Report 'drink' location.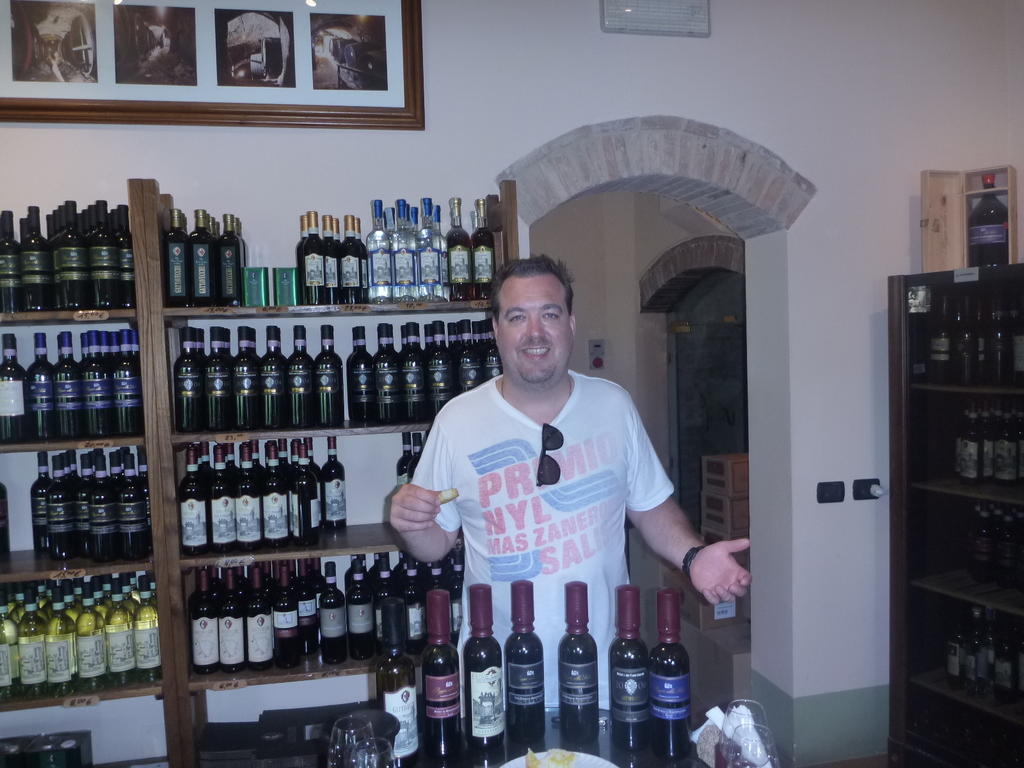
Report: region(292, 441, 316, 545).
